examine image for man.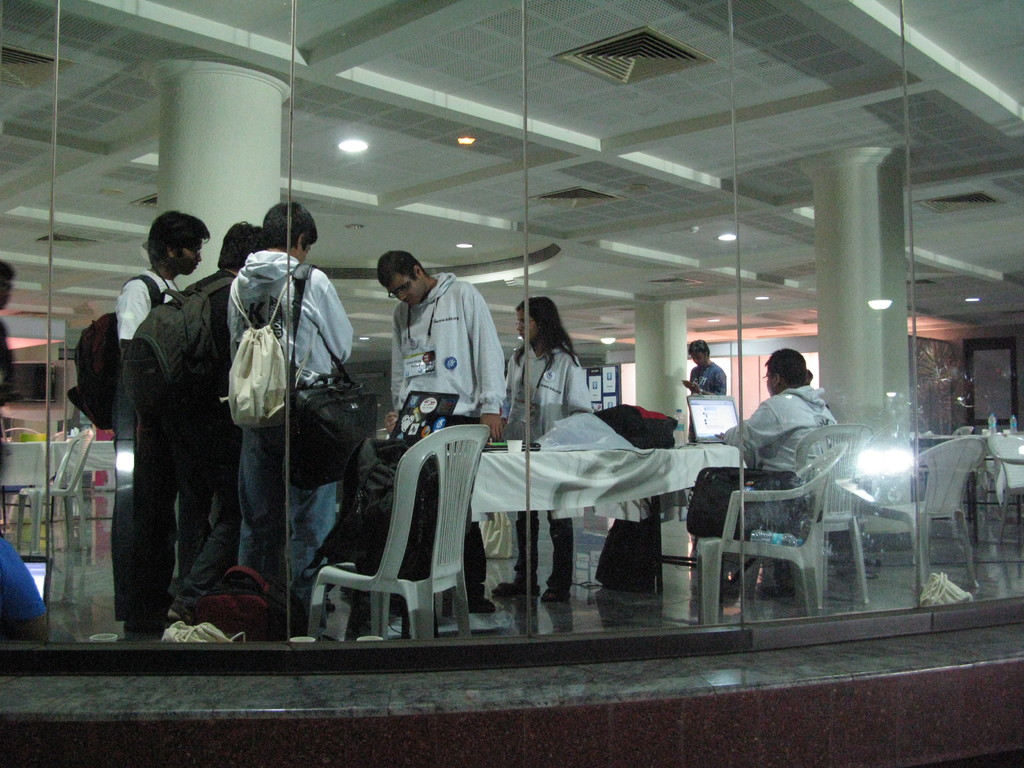
Examination result: [left=221, top=197, right=384, bottom=634].
